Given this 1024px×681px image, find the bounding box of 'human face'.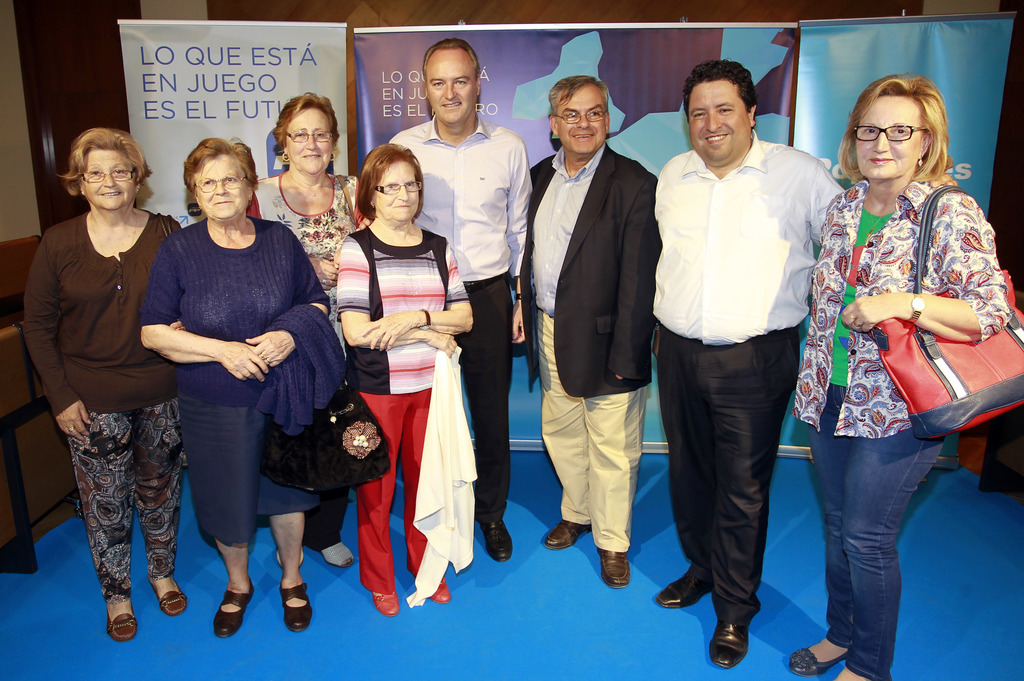
bbox(855, 94, 921, 182).
